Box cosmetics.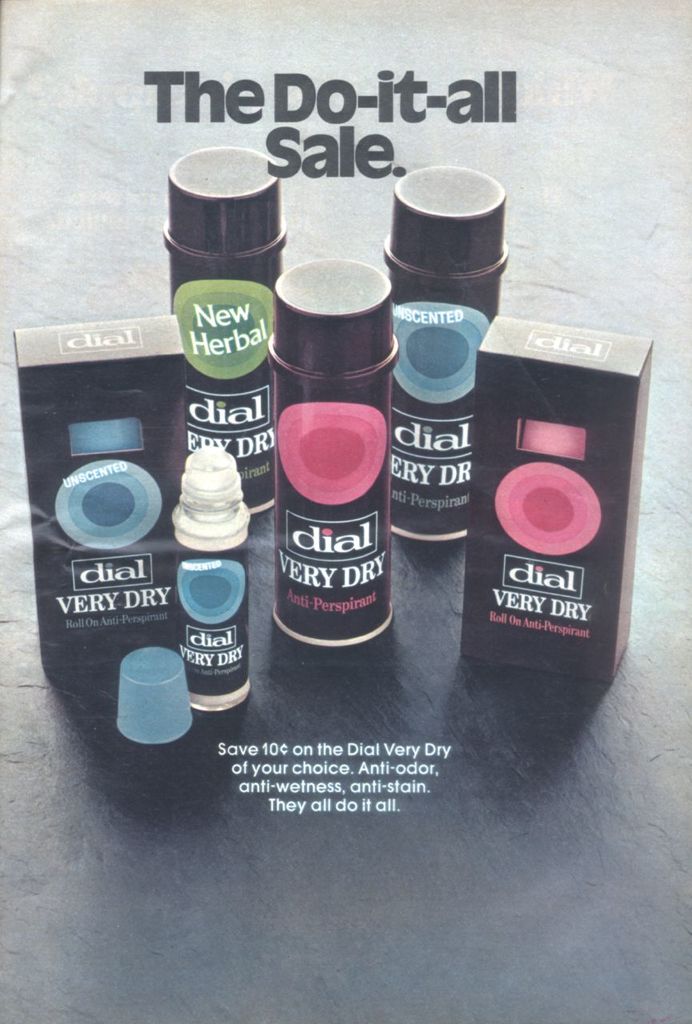
bbox=(114, 434, 257, 754).
